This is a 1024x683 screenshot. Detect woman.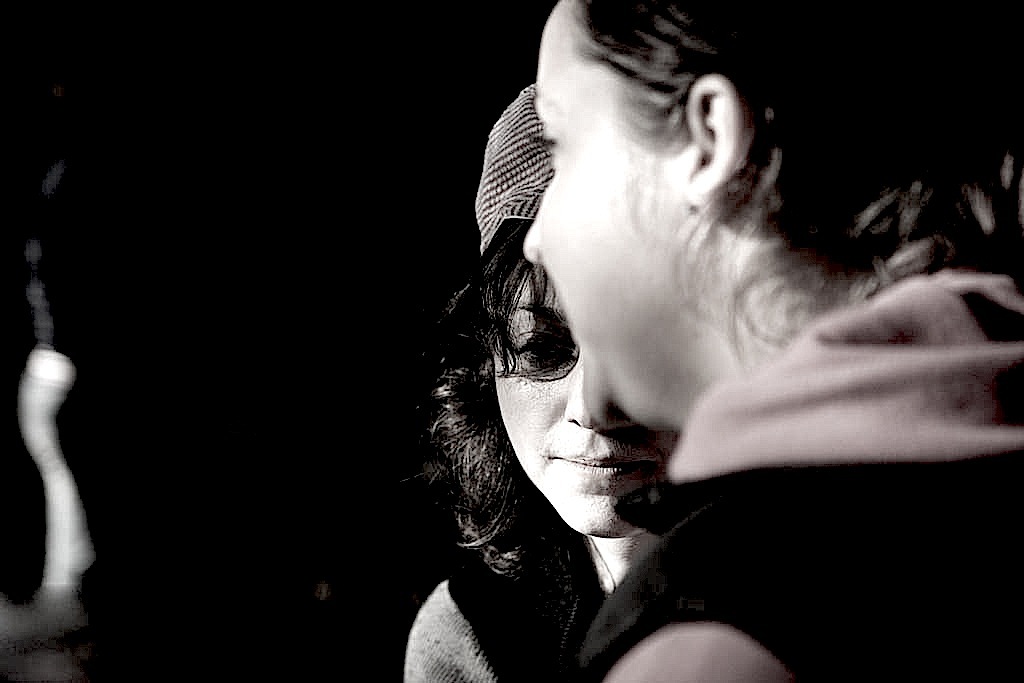
[402, 78, 680, 682].
